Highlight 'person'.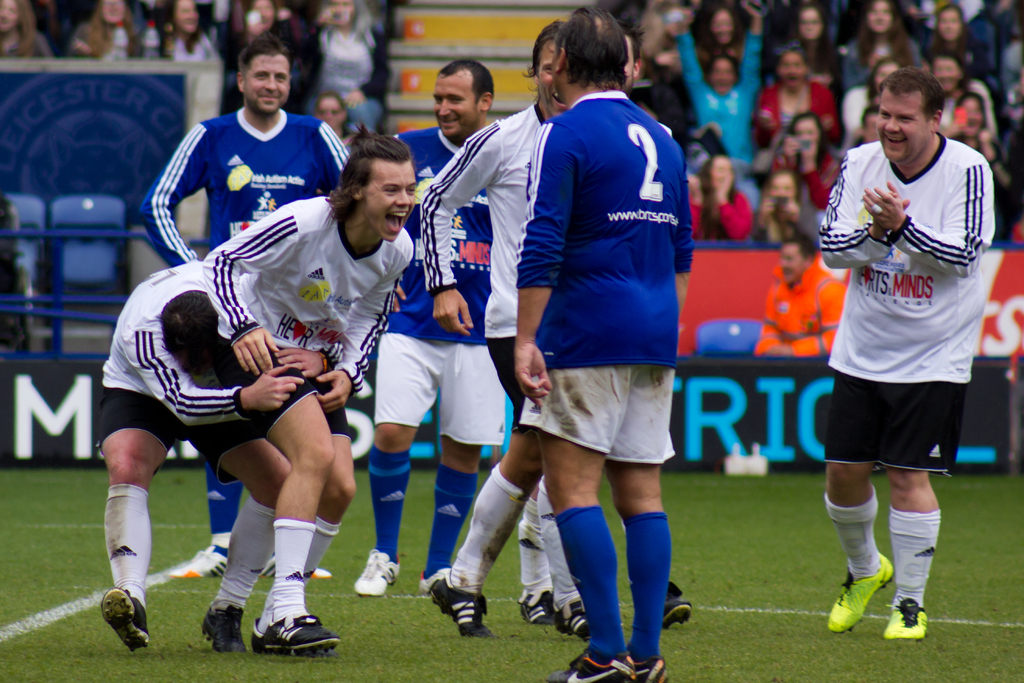
Highlighted region: <bbox>677, 0, 768, 188</bbox>.
